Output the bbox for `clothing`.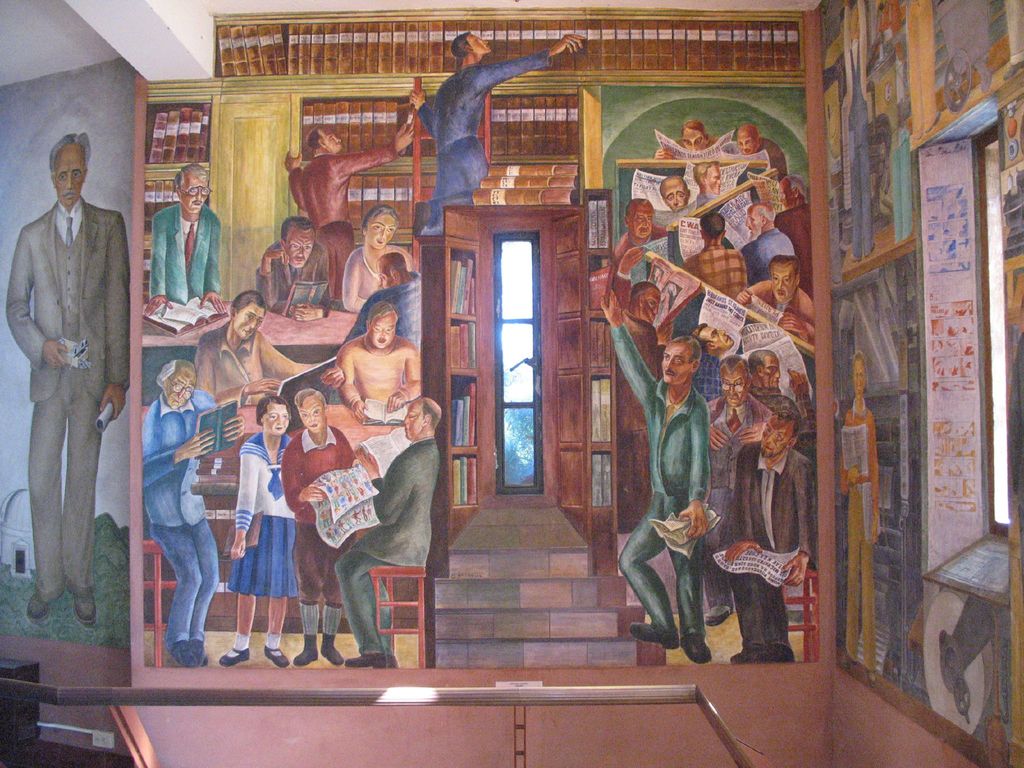
689, 246, 751, 305.
